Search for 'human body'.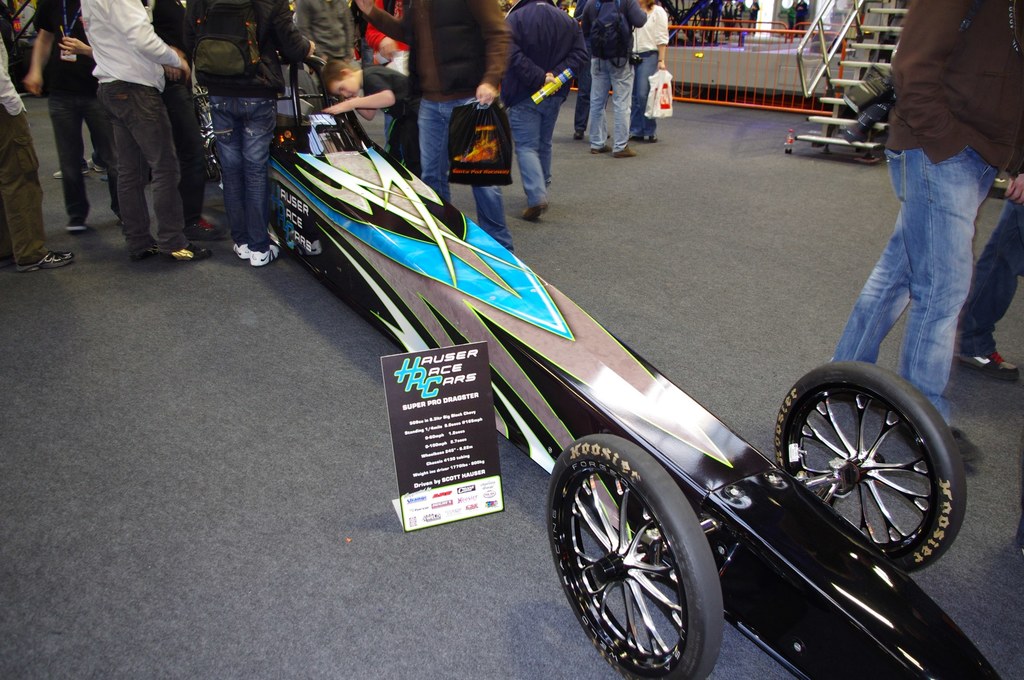
Found at 952,195,1023,394.
